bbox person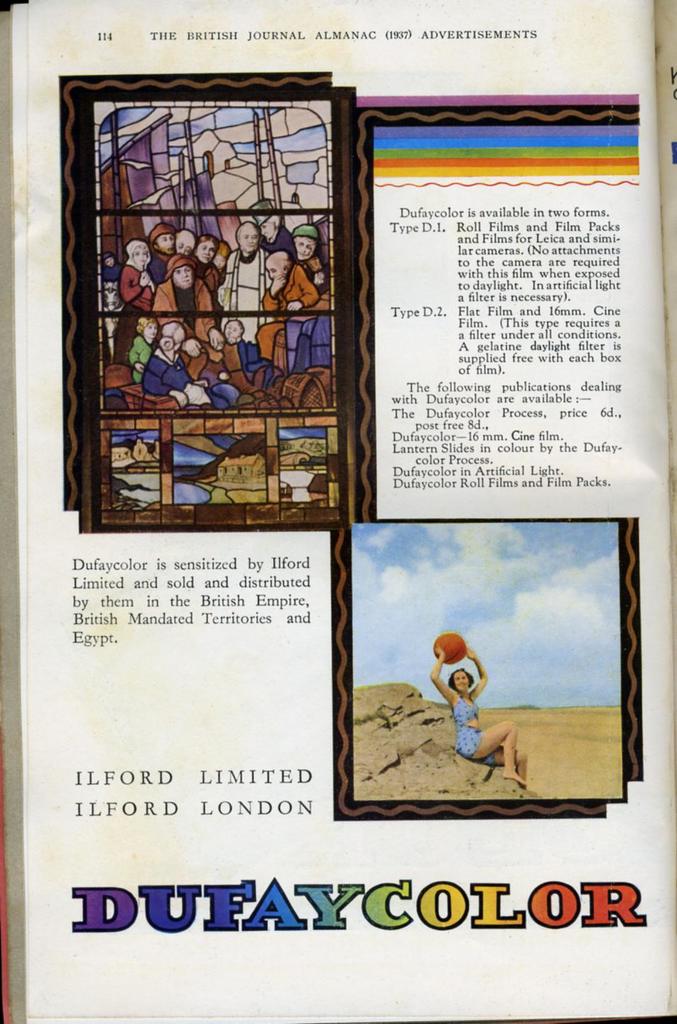
x1=125 y1=312 x2=153 y2=395
